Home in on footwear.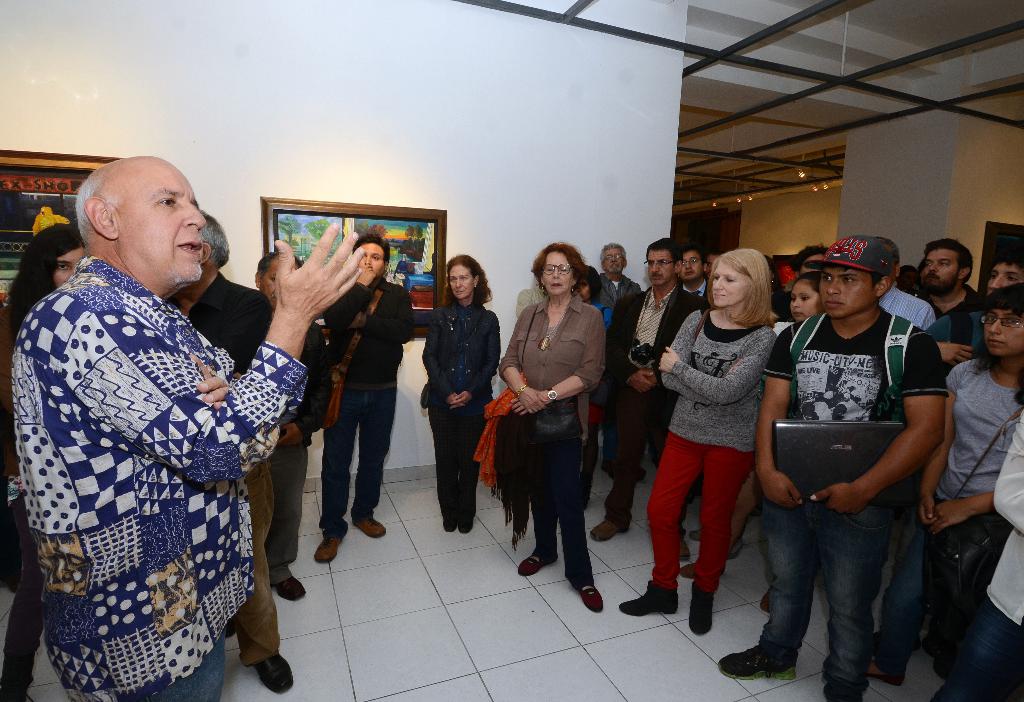
Homed in at 681/538/692/562.
